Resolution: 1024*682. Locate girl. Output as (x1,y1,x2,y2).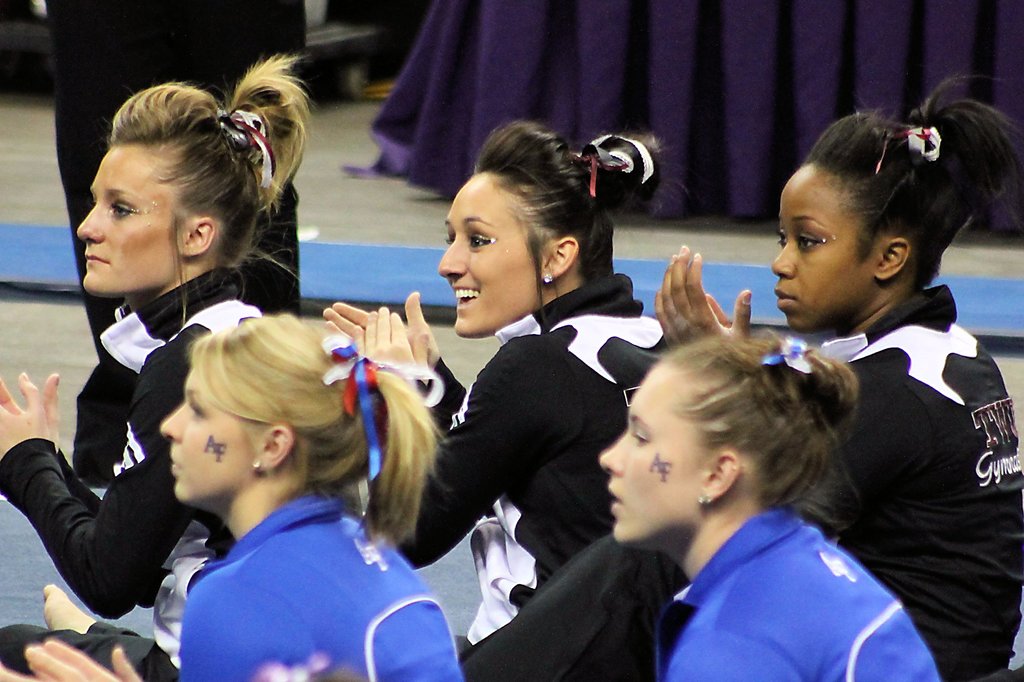
(658,66,1018,681).
